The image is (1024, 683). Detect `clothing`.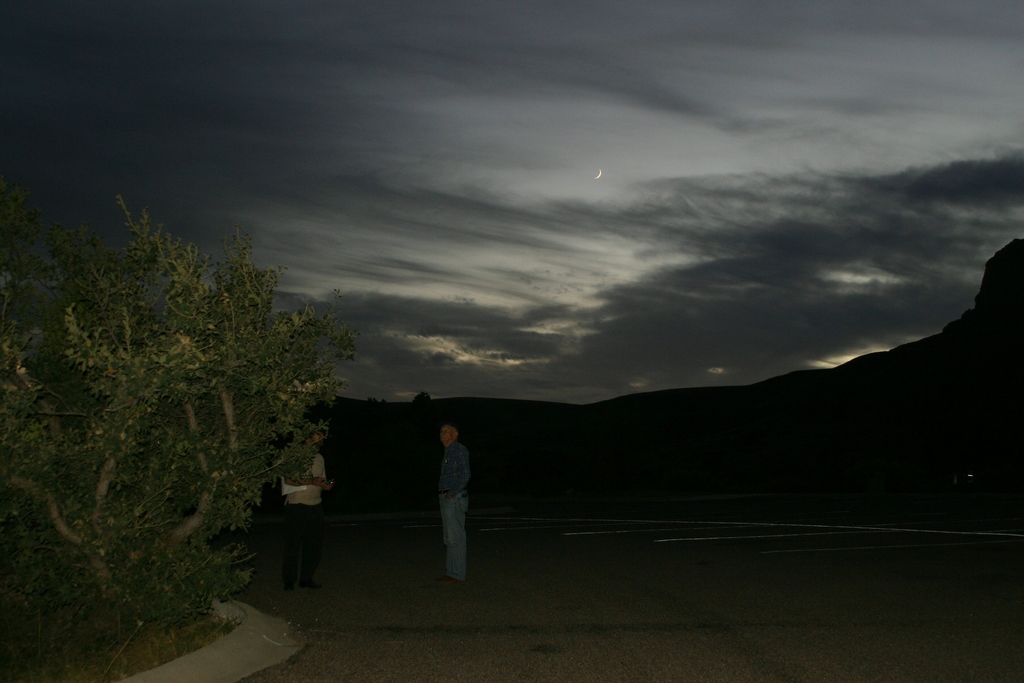
Detection: [left=436, top=450, right=468, bottom=580].
